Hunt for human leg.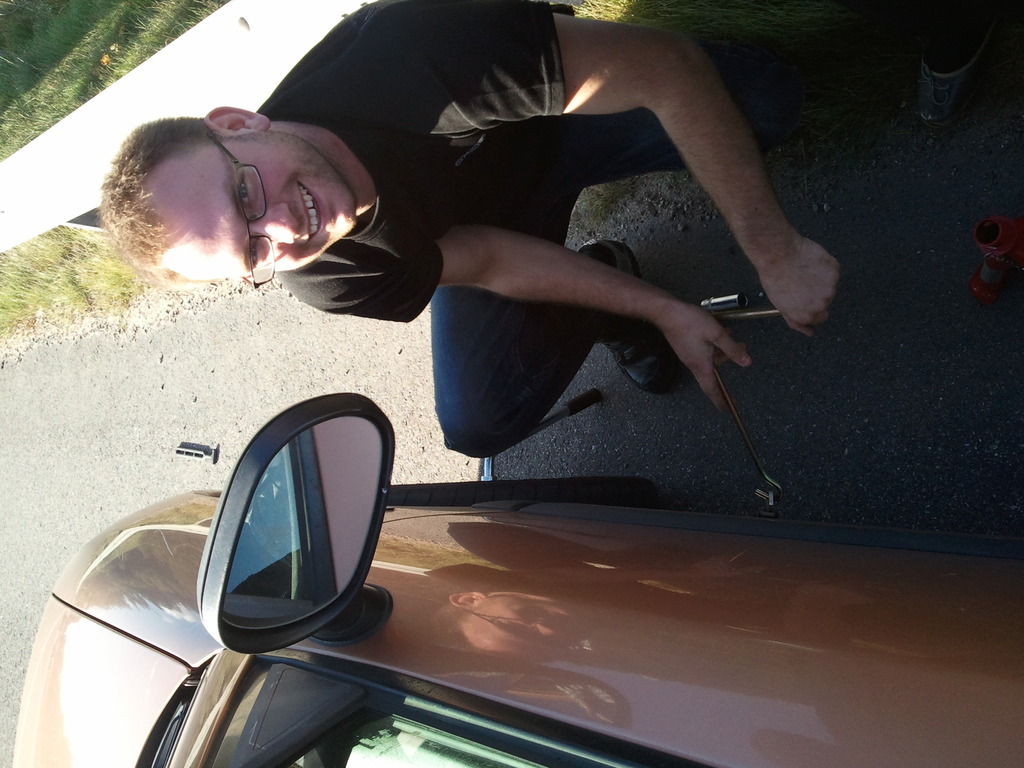
Hunted down at (left=435, top=196, right=704, bottom=466).
